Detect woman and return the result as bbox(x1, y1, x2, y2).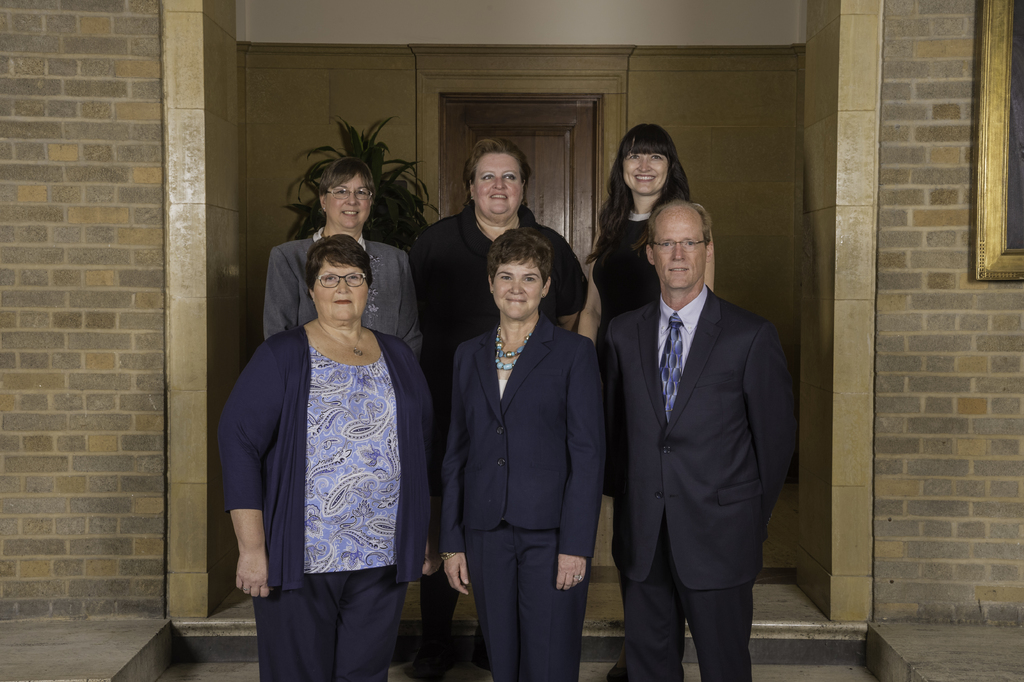
bbox(580, 122, 713, 681).
